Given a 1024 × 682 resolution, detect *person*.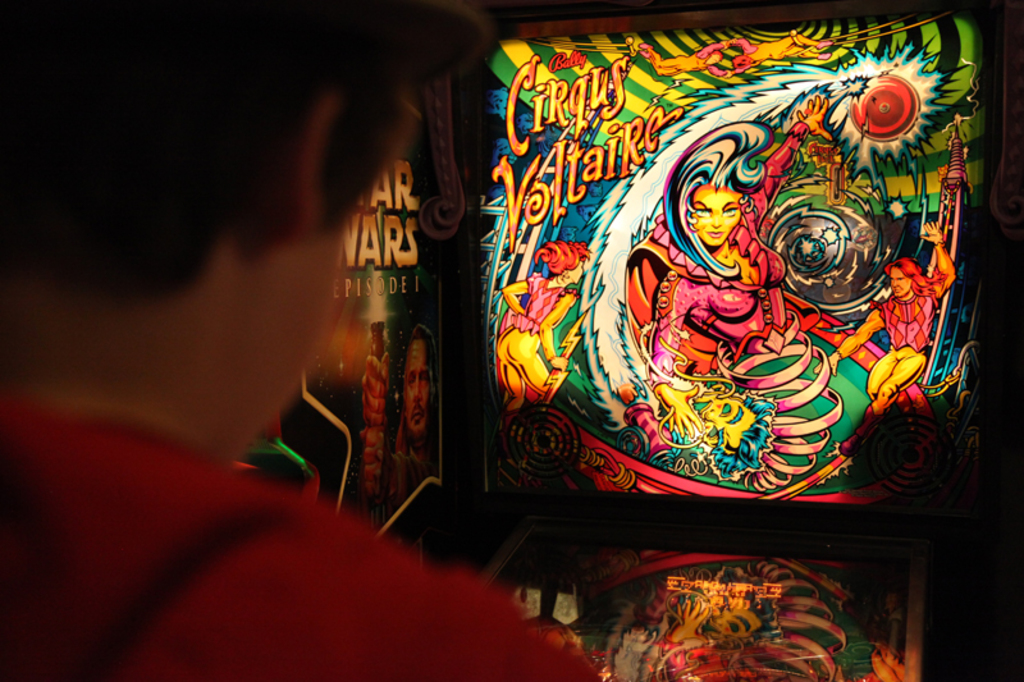
{"x1": 826, "y1": 216, "x2": 956, "y2": 457}.
